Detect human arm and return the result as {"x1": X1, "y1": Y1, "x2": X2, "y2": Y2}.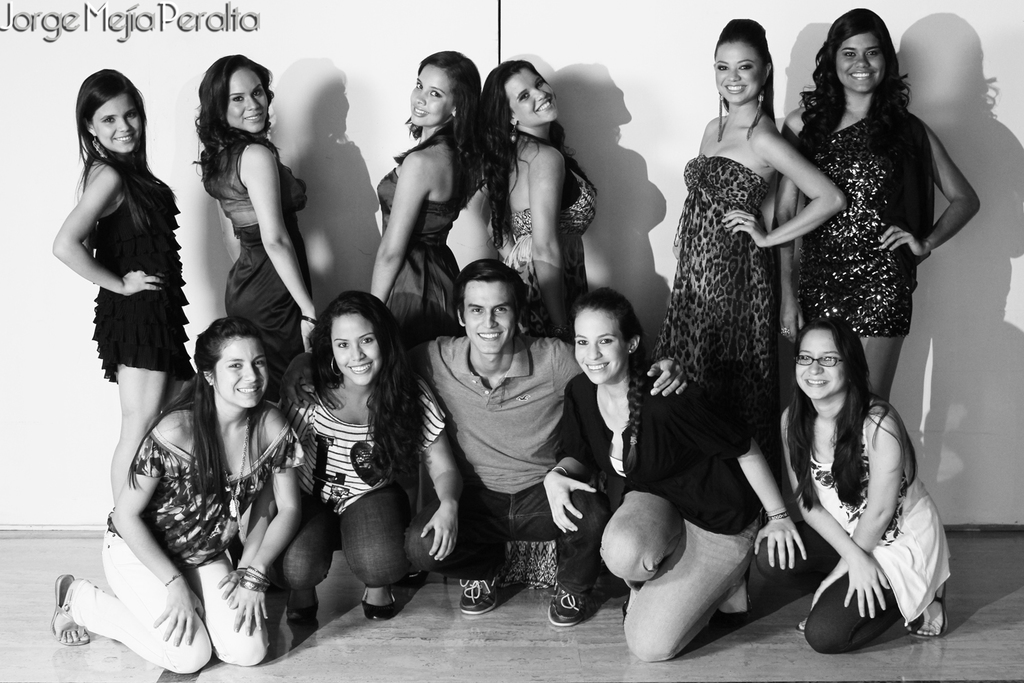
{"x1": 236, "y1": 416, "x2": 304, "y2": 635}.
